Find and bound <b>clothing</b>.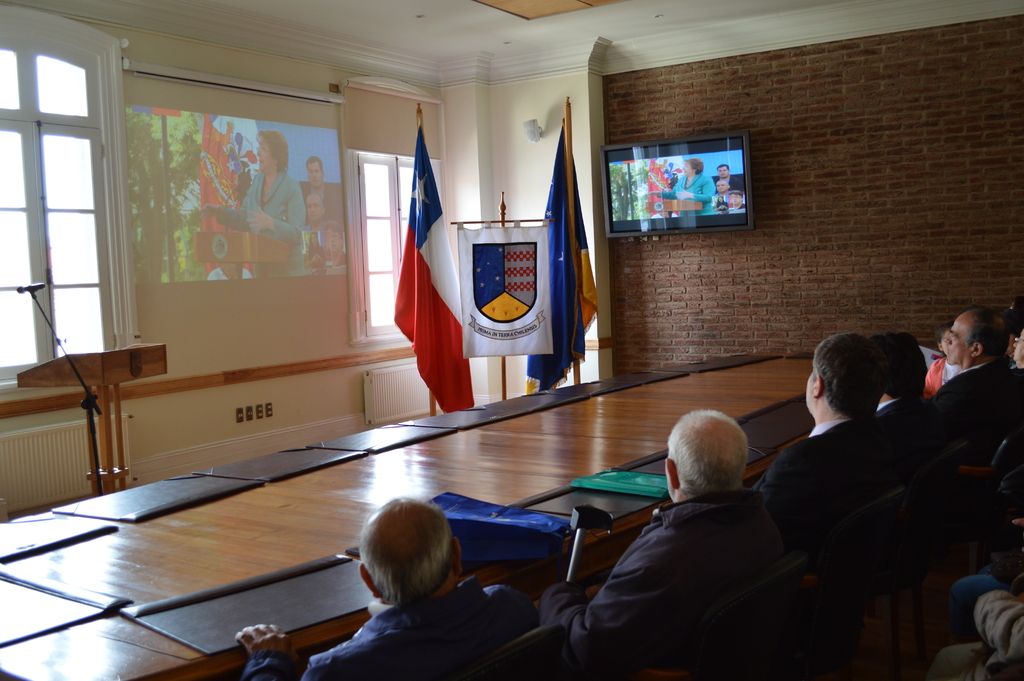
Bound: pyautogui.locateOnScreen(867, 395, 956, 479).
